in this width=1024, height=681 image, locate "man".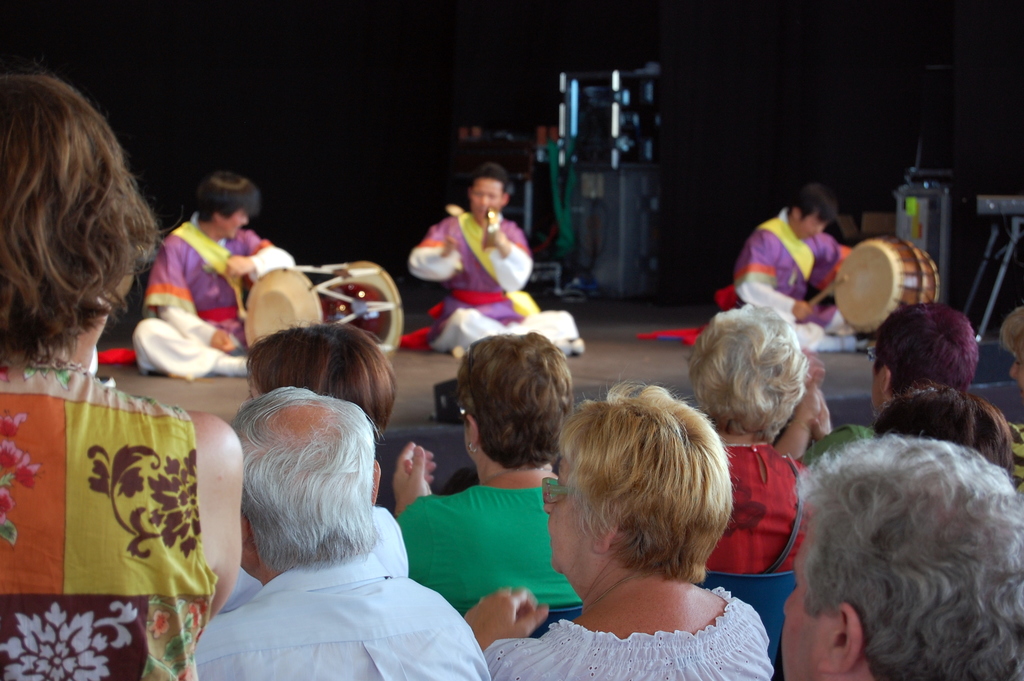
Bounding box: 137:168:301:379.
